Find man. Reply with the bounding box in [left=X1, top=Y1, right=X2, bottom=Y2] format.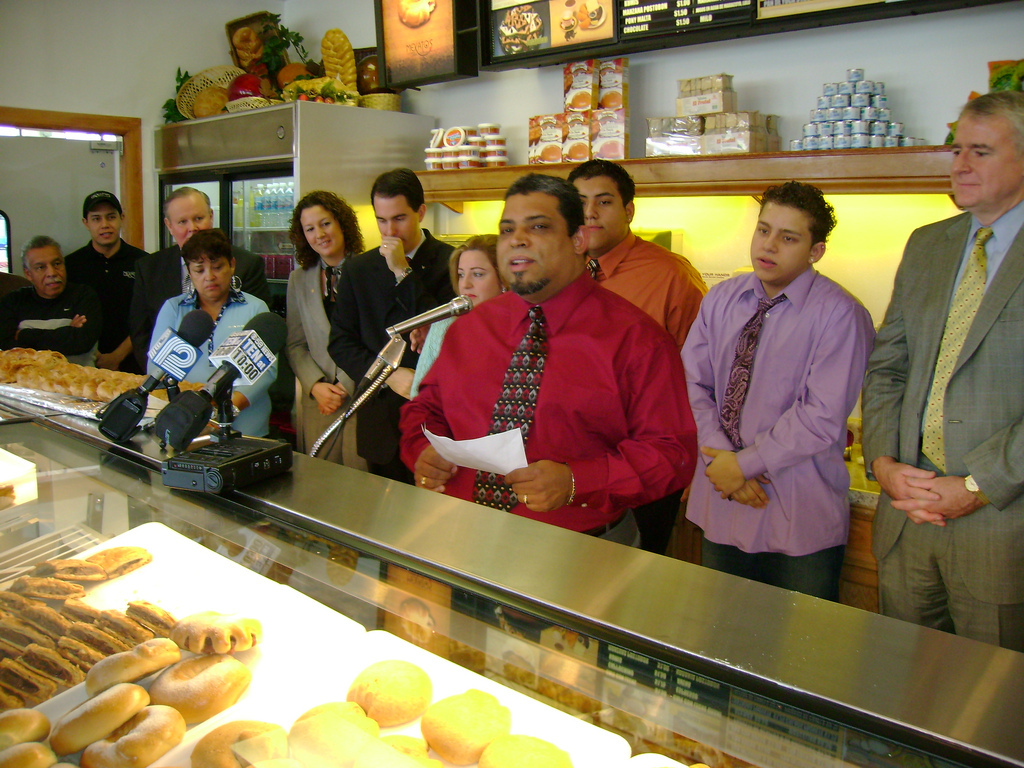
[left=867, top=93, right=1023, bottom=691].
